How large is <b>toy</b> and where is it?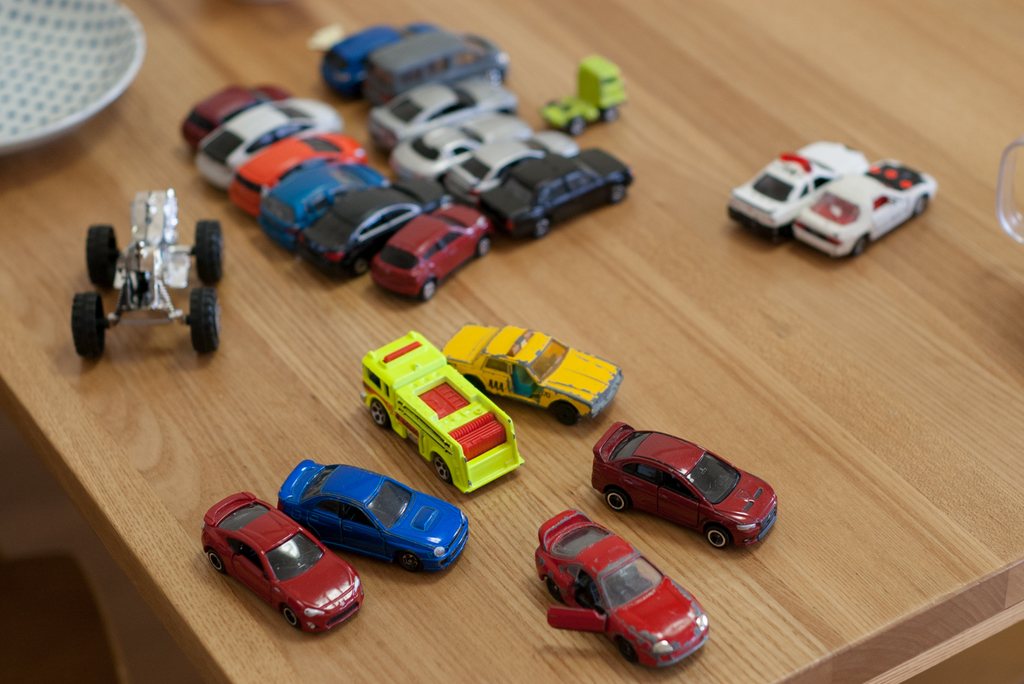
Bounding box: {"x1": 391, "y1": 109, "x2": 534, "y2": 180}.
